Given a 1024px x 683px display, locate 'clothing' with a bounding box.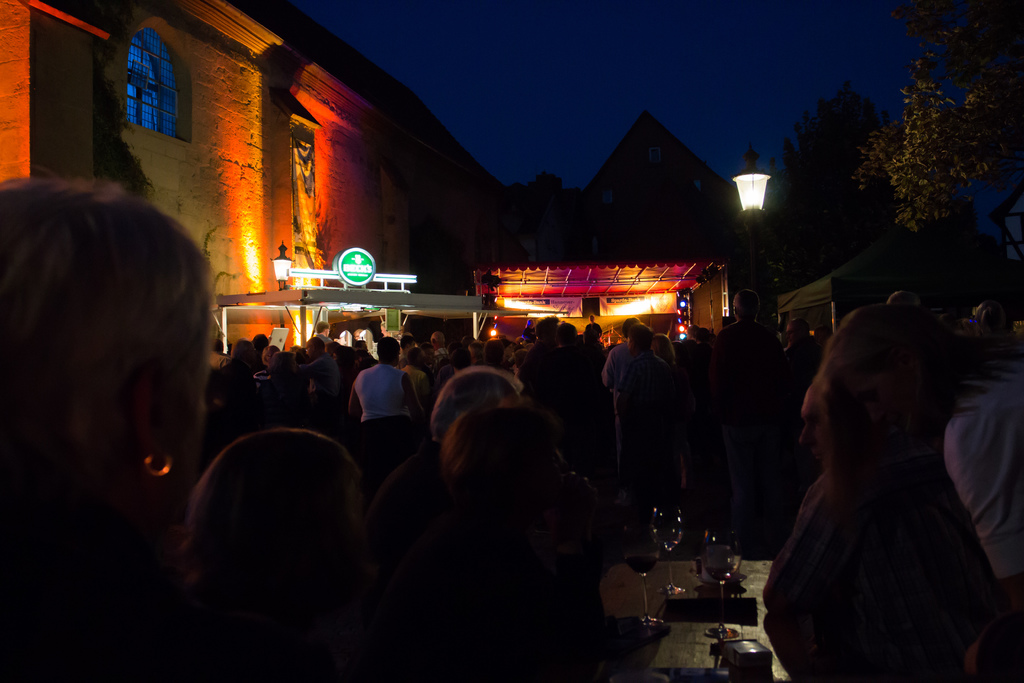
Located: detection(399, 365, 430, 406).
